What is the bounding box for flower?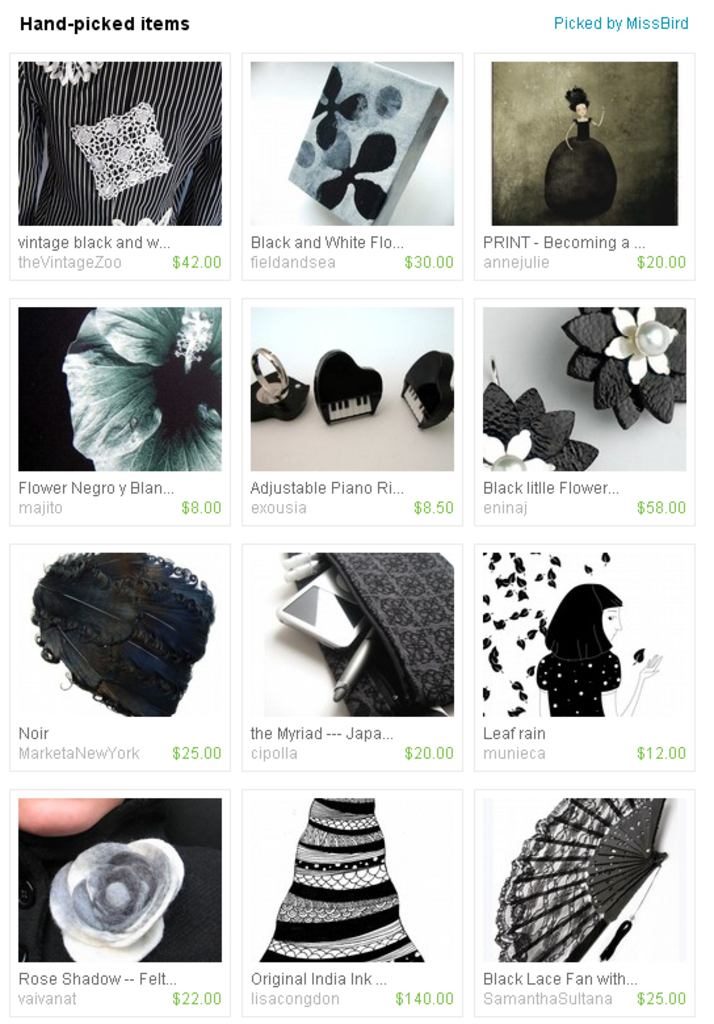
l=554, t=303, r=685, b=431.
